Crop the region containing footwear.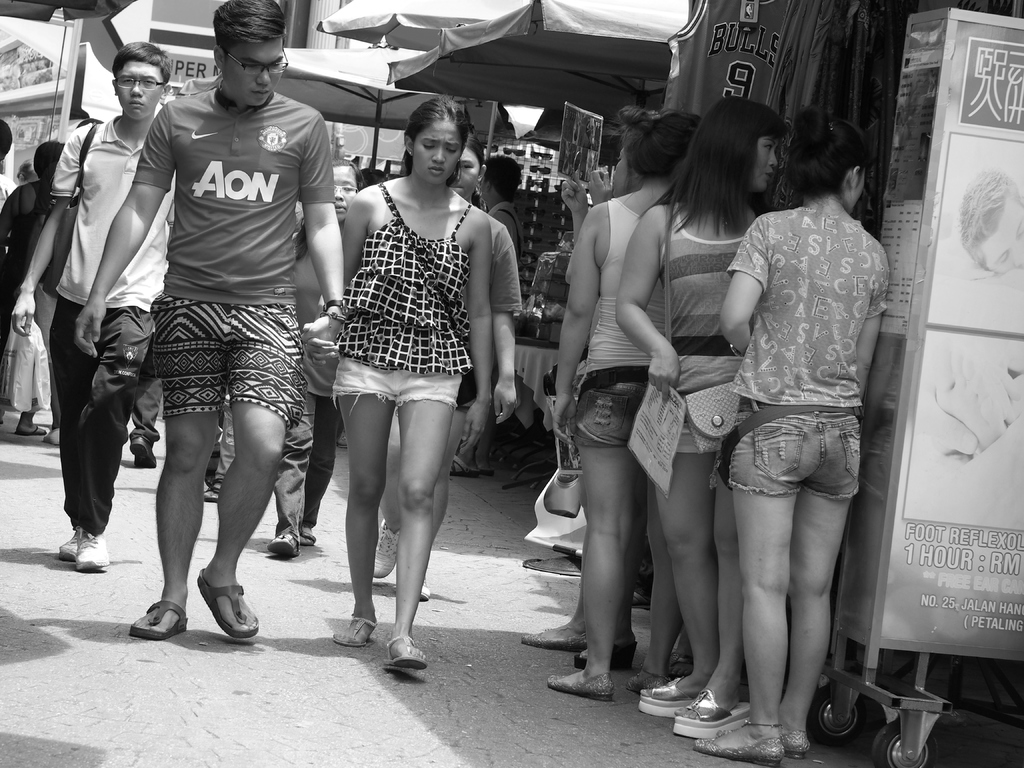
Crop region: crop(131, 433, 157, 470).
